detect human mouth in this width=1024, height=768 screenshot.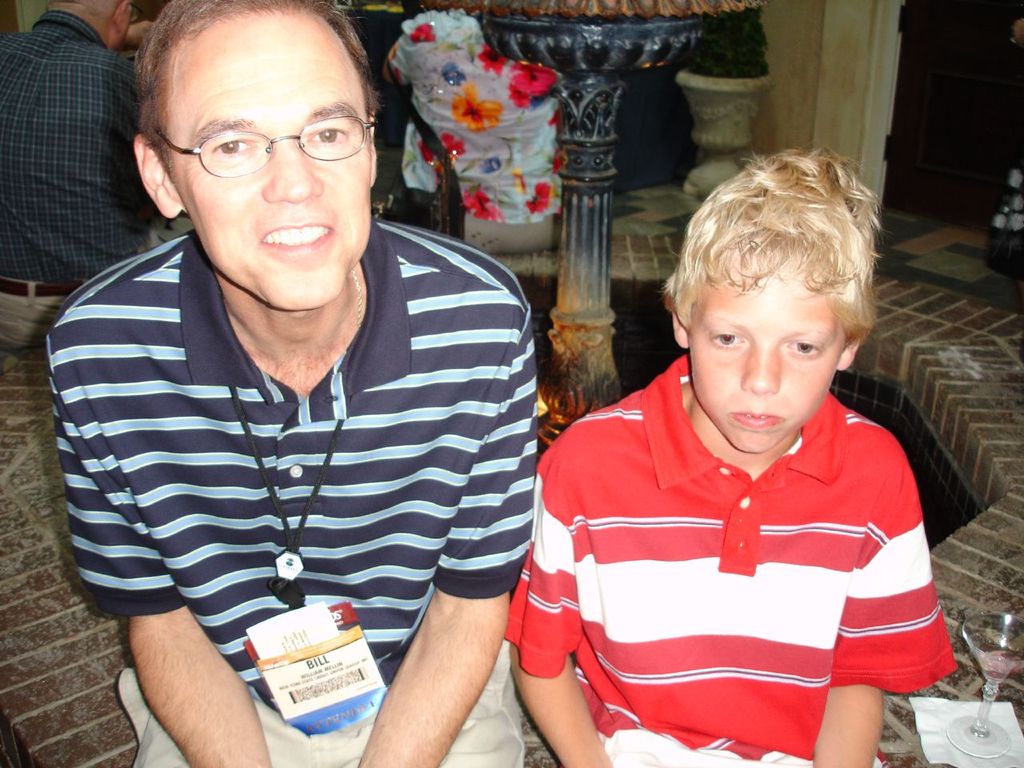
Detection: select_region(252, 216, 330, 258).
